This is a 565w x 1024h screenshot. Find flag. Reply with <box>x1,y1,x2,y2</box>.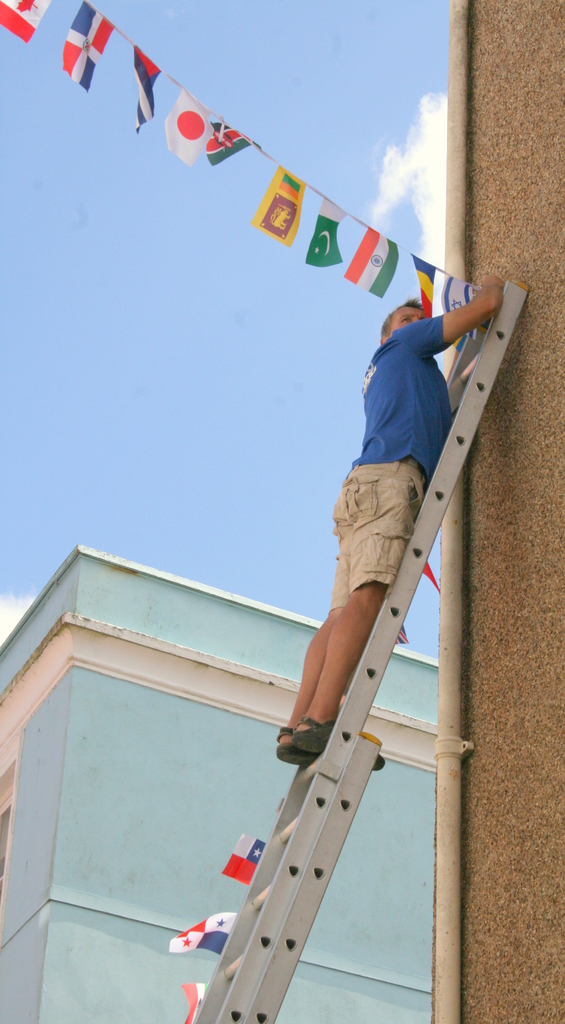
<box>418,554,446,591</box>.
